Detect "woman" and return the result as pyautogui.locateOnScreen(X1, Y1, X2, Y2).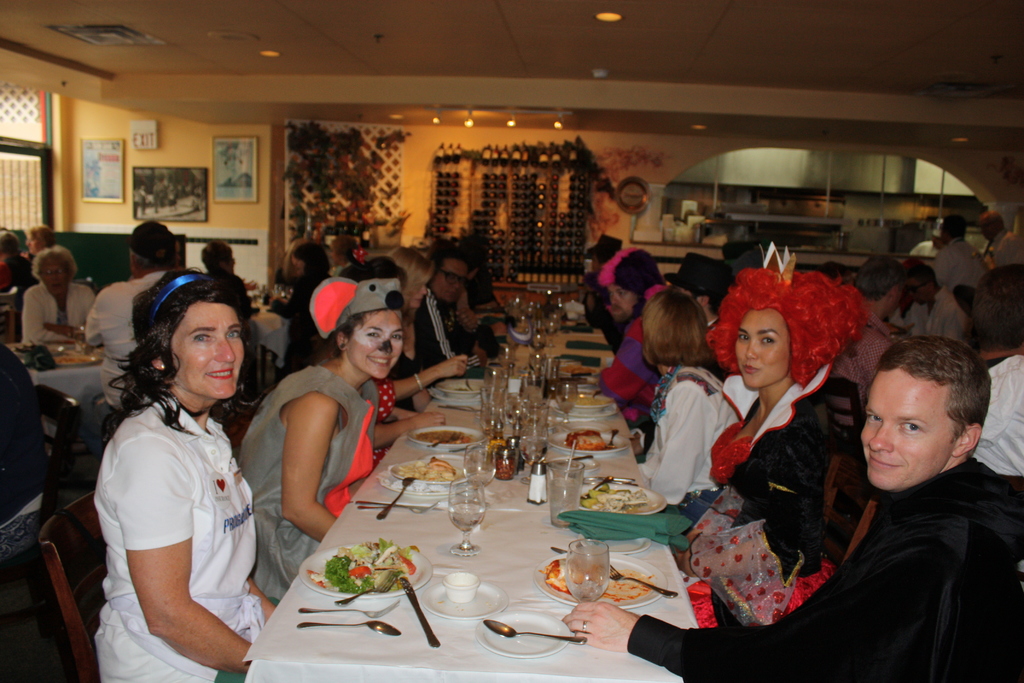
pyautogui.locateOnScreen(636, 286, 742, 528).
